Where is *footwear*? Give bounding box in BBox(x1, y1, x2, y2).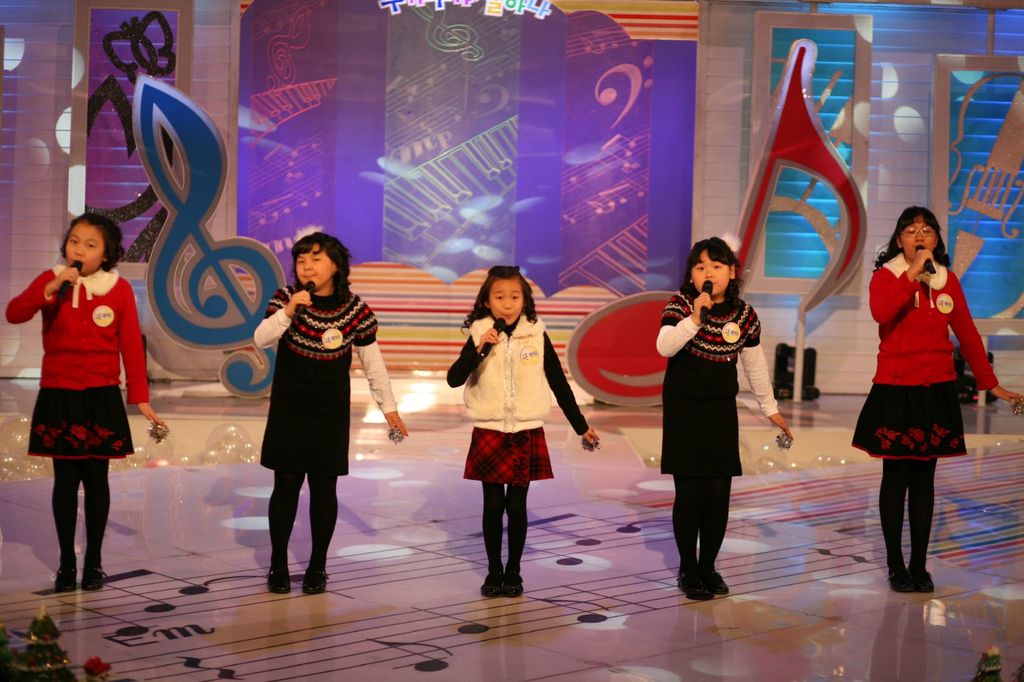
BBox(504, 567, 526, 598).
